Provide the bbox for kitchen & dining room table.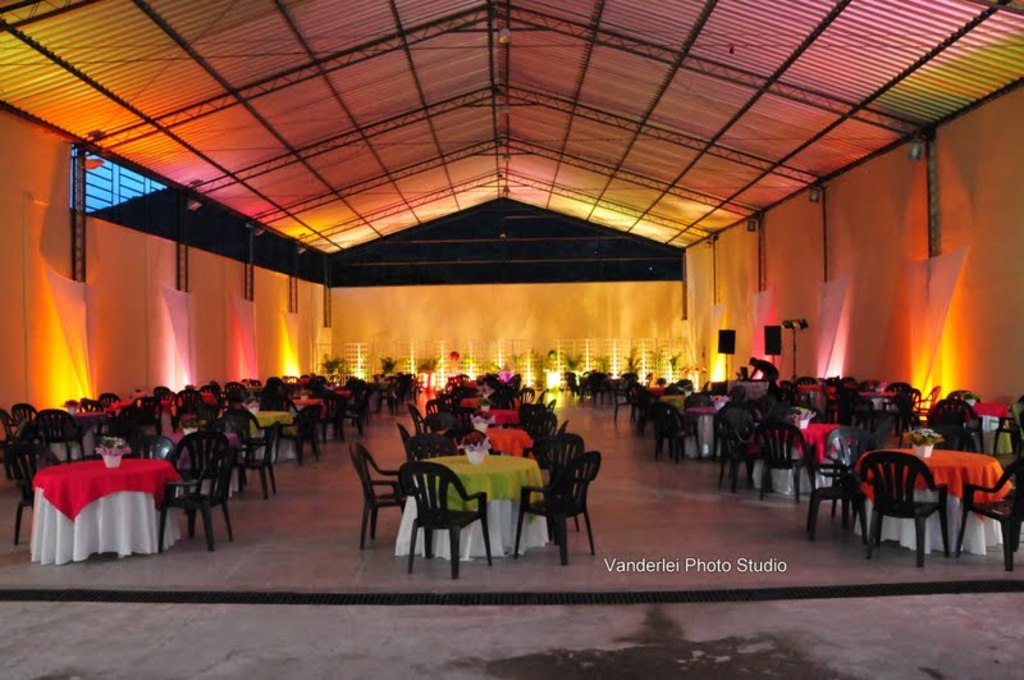
Rect(376, 428, 549, 566).
